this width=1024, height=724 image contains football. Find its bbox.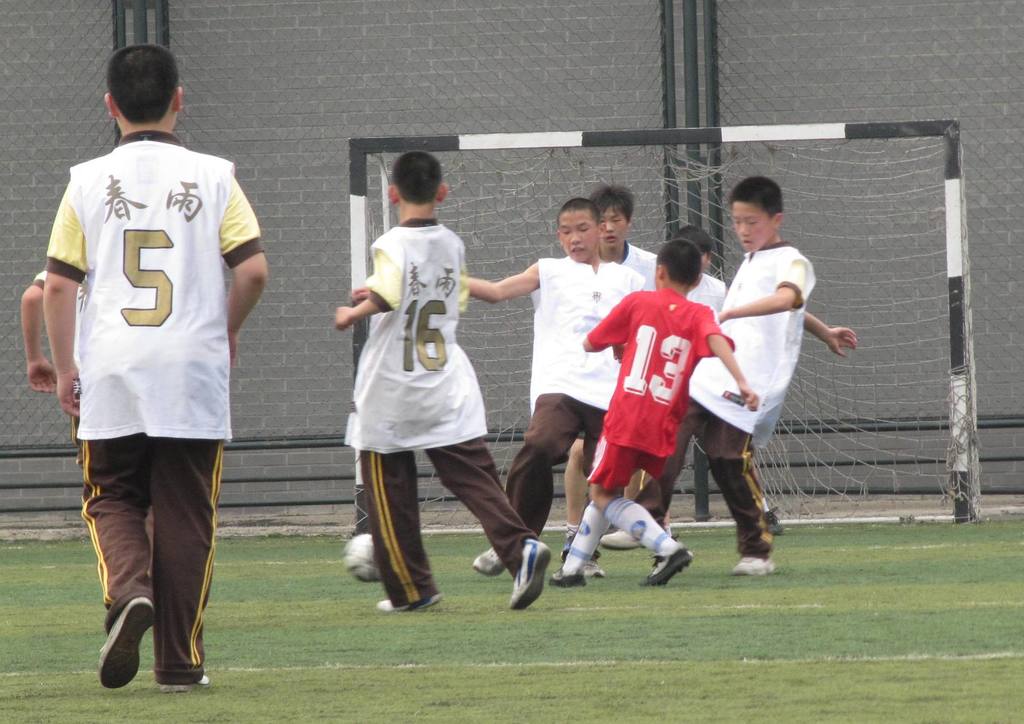
<box>344,531,381,581</box>.
